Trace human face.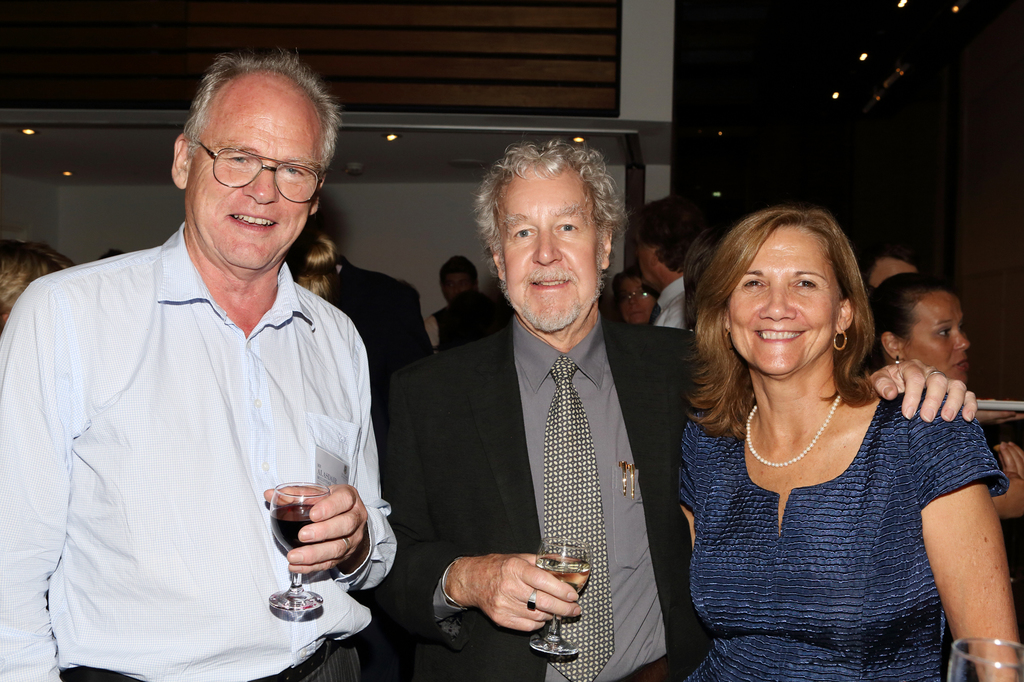
Traced to bbox=[189, 88, 321, 267].
